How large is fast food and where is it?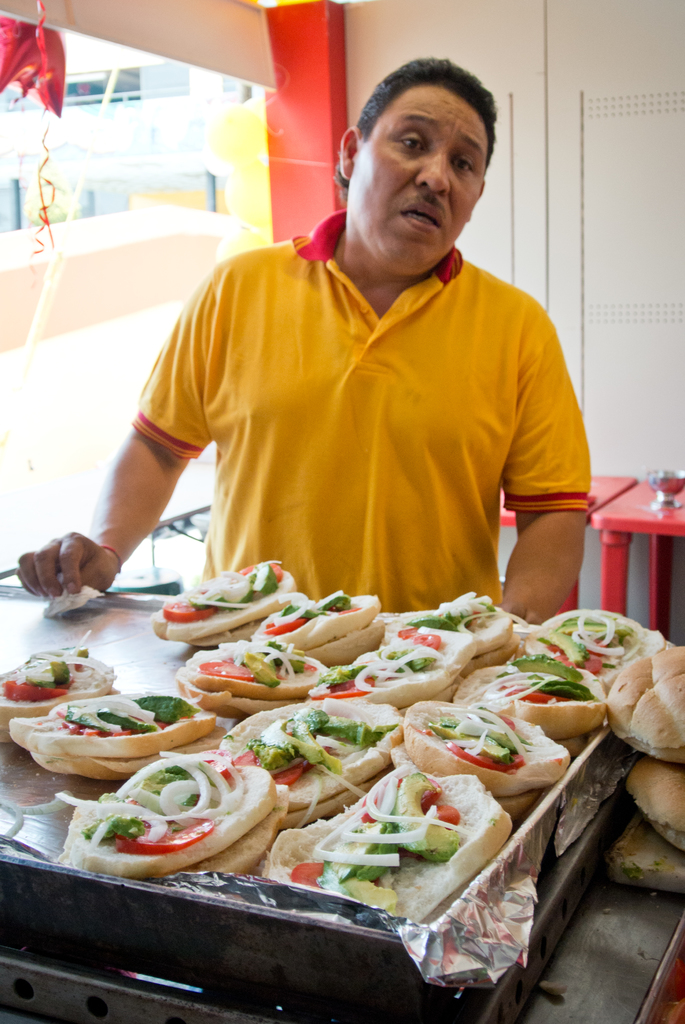
Bounding box: crop(634, 758, 684, 860).
